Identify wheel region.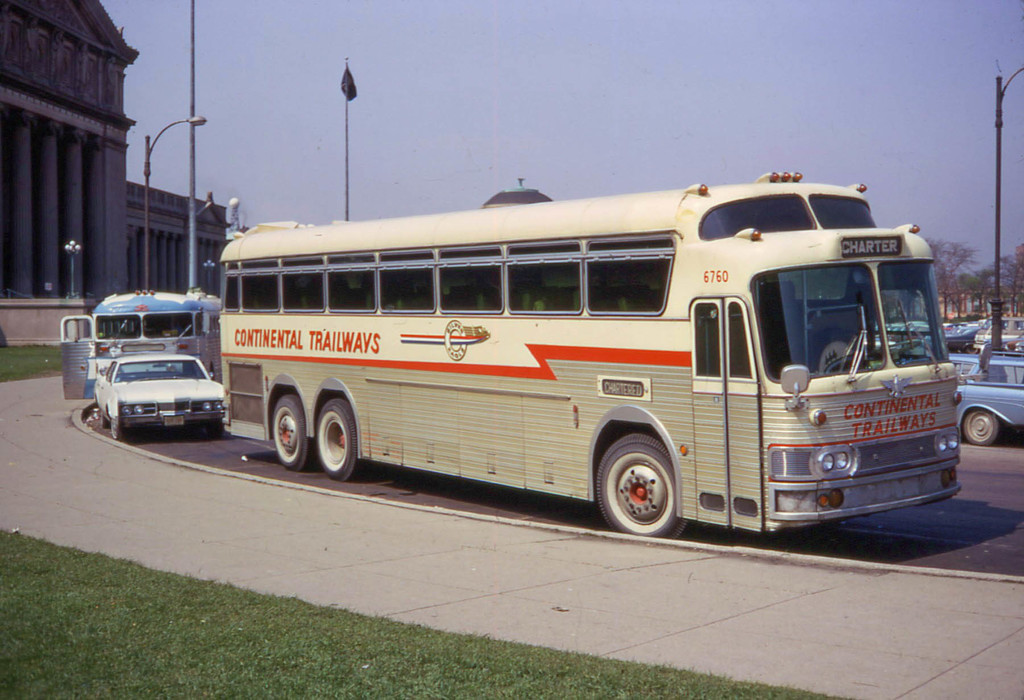
Region: Rect(966, 345, 978, 356).
